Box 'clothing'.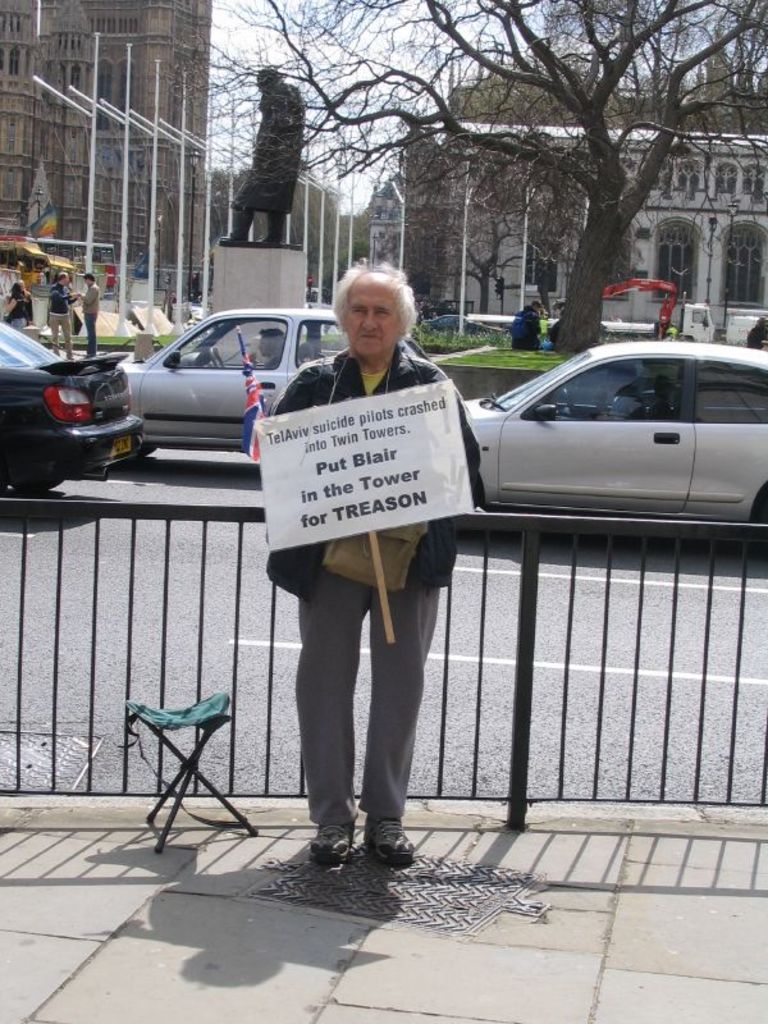
bbox(544, 311, 567, 351).
